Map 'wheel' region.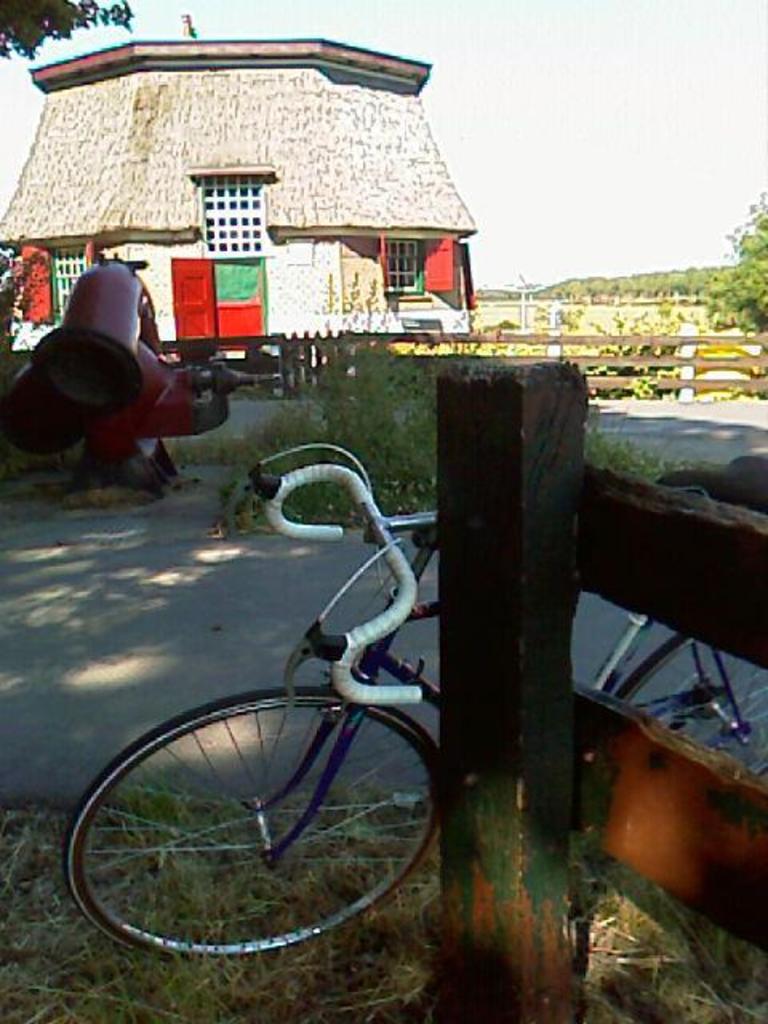
Mapped to locate(72, 661, 438, 973).
